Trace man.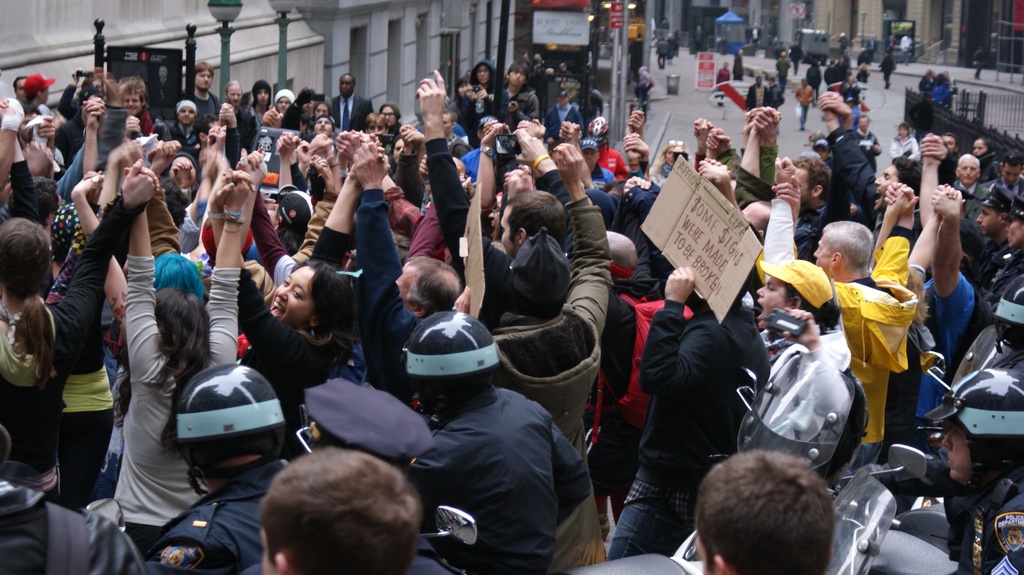
Traced to <region>162, 96, 204, 157</region>.
